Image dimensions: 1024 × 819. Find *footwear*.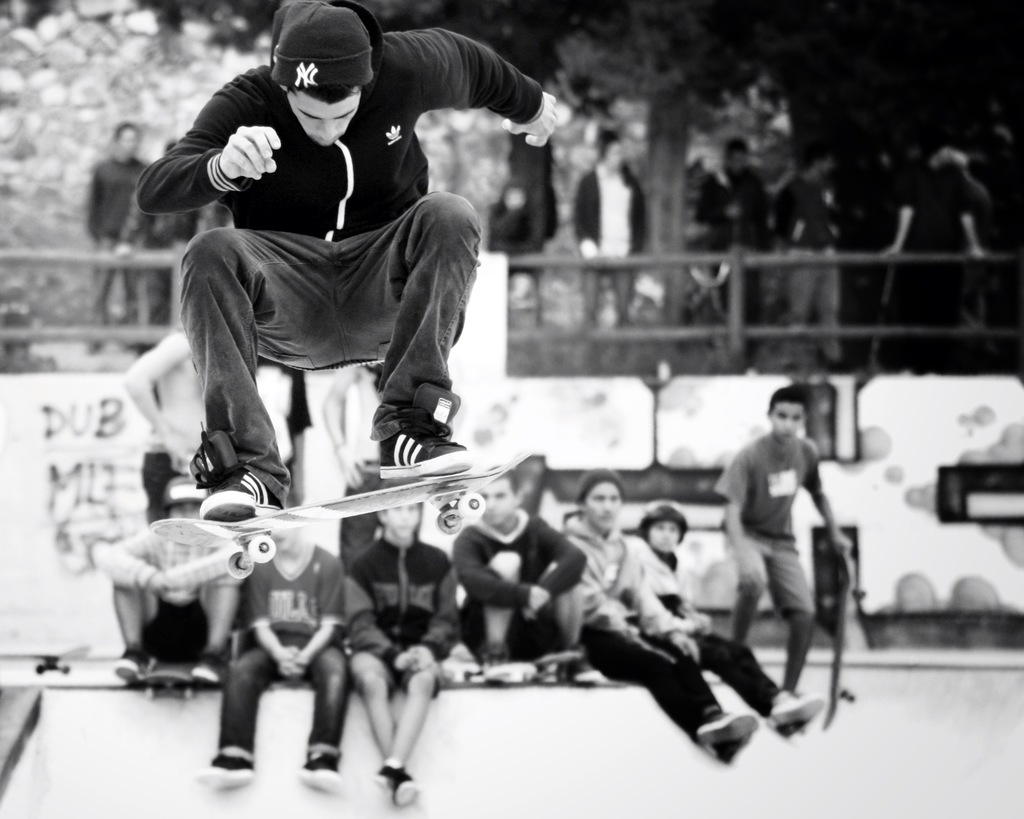
<bbox>692, 715, 760, 739</bbox>.
